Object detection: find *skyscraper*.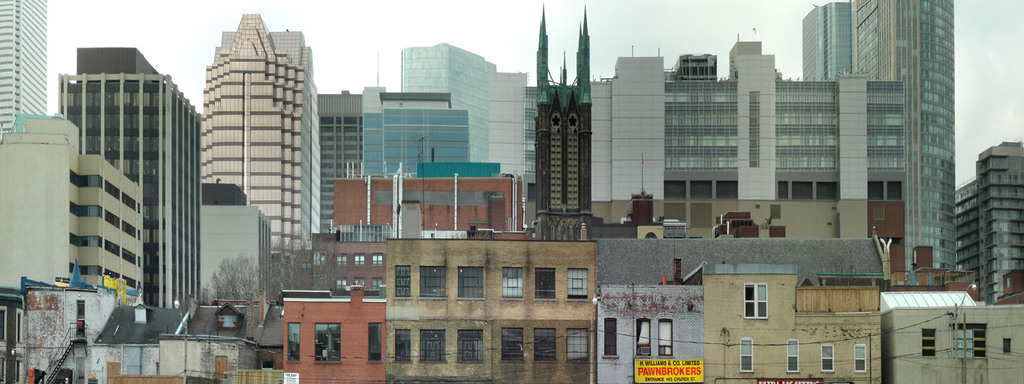
(x1=0, y1=0, x2=47, y2=140).
